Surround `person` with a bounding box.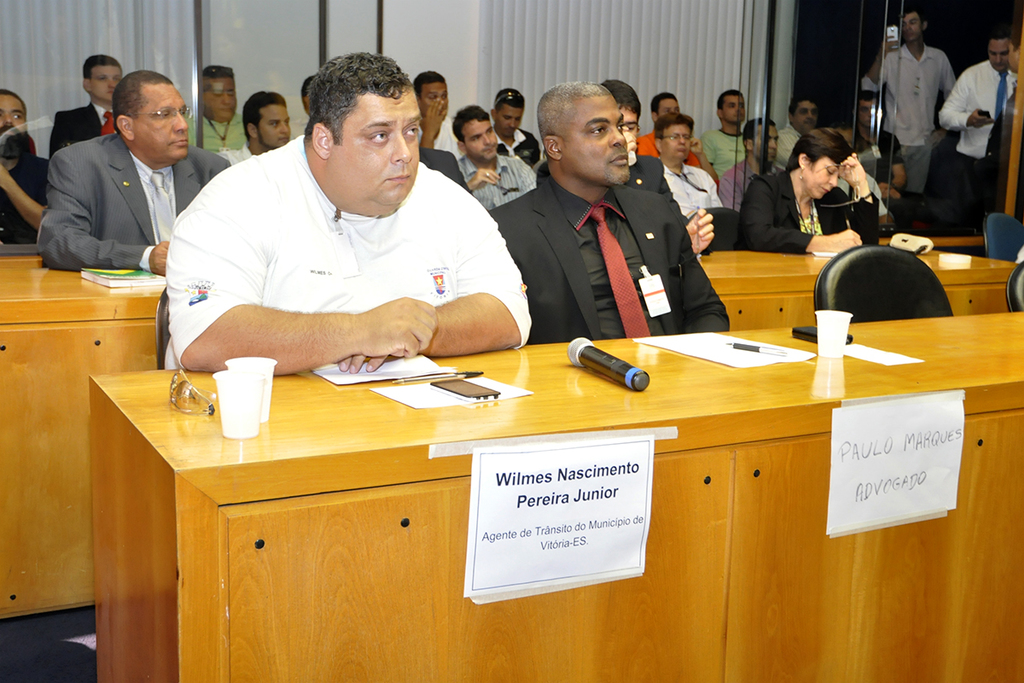
rect(502, 74, 721, 364).
